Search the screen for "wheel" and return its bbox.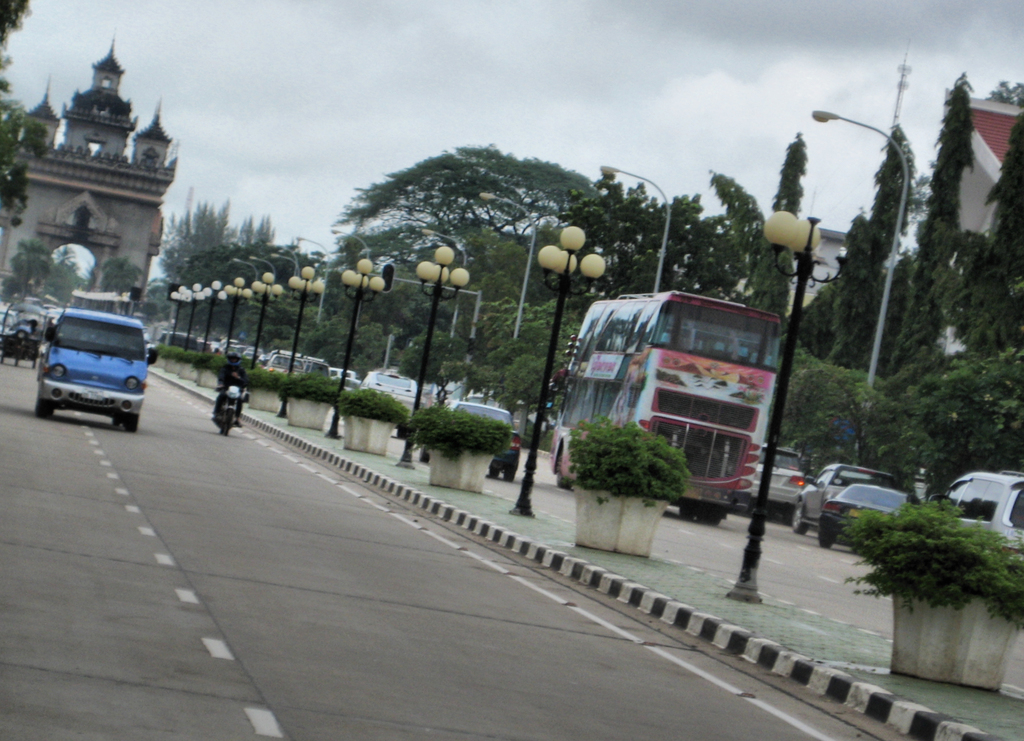
Found: box=[417, 436, 429, 463].
